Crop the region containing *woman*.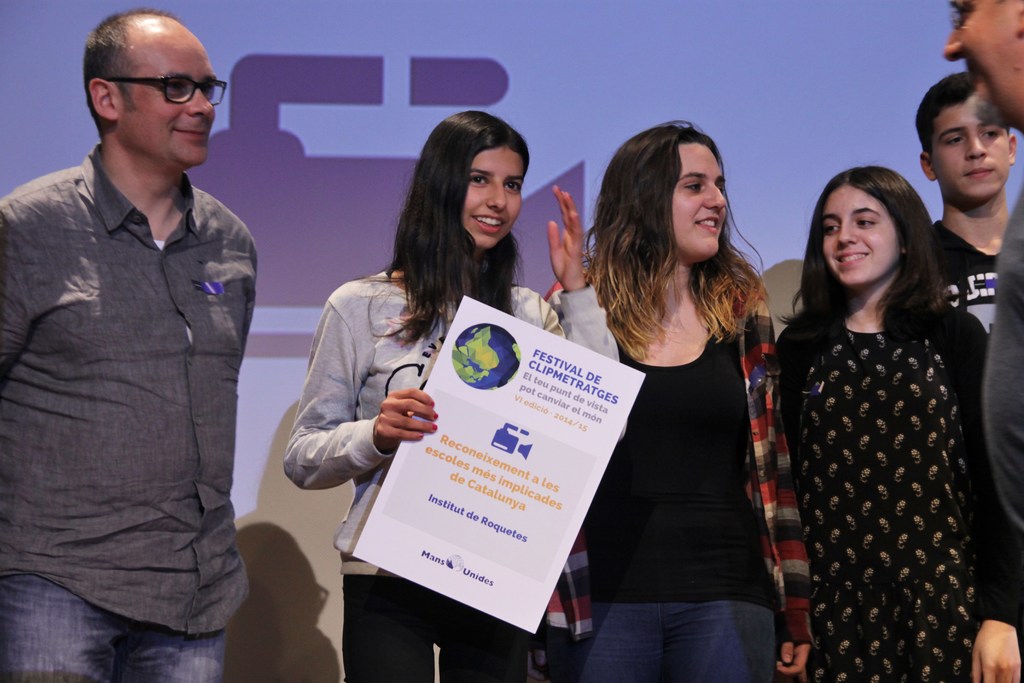
Crop region: select_region(279, 108, 619, 682).
